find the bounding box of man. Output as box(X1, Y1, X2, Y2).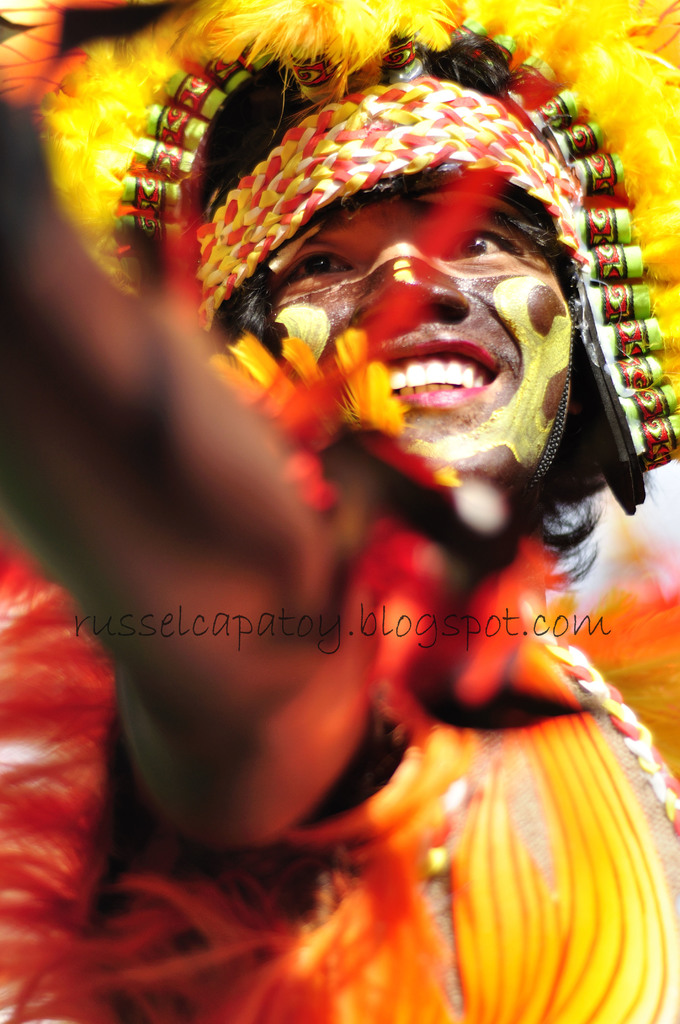
box(0, 0, 679, 1023).
